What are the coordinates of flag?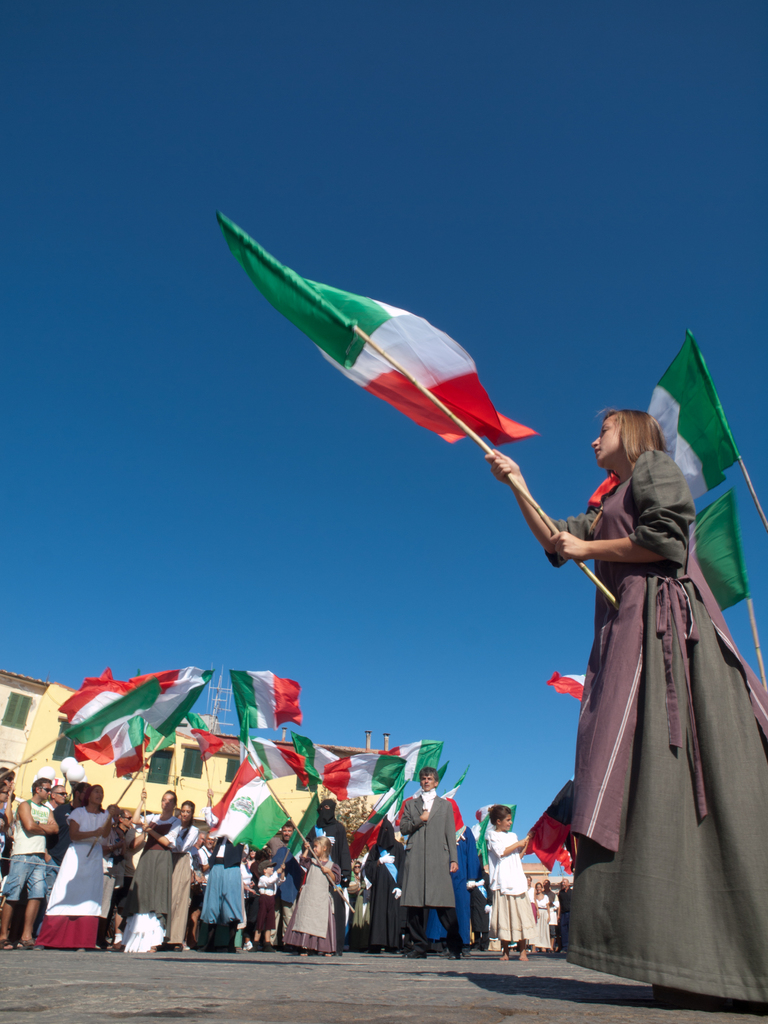
(230, 668, 303, 736).
